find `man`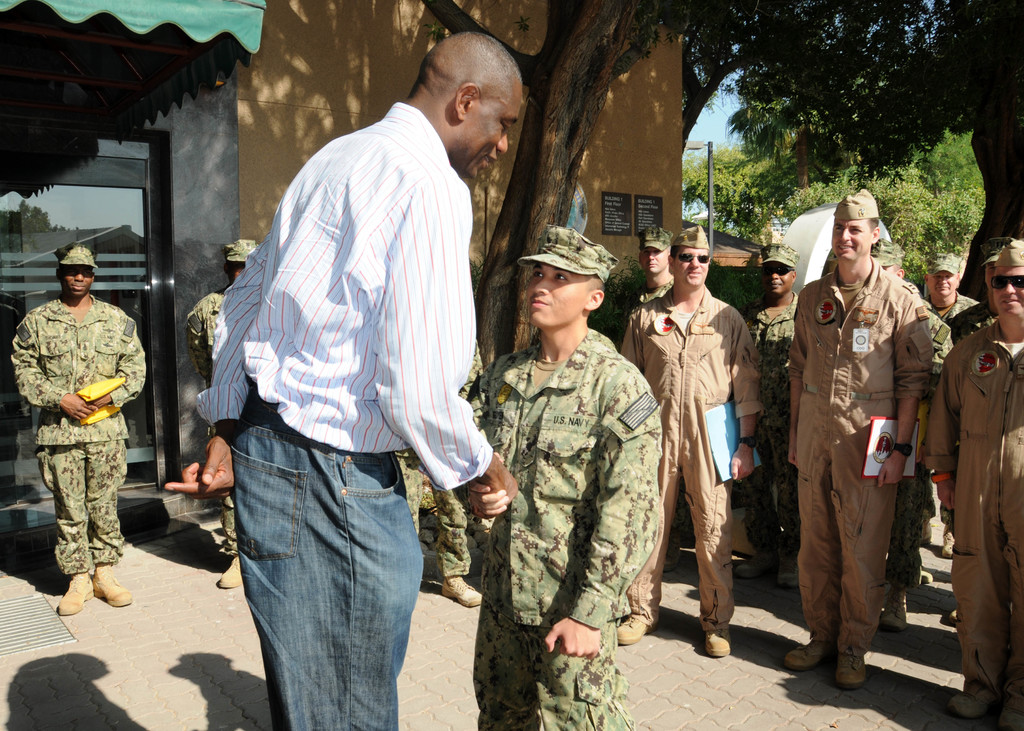
pyautogui.locateOnScreen(917, 259, 989, 419)
